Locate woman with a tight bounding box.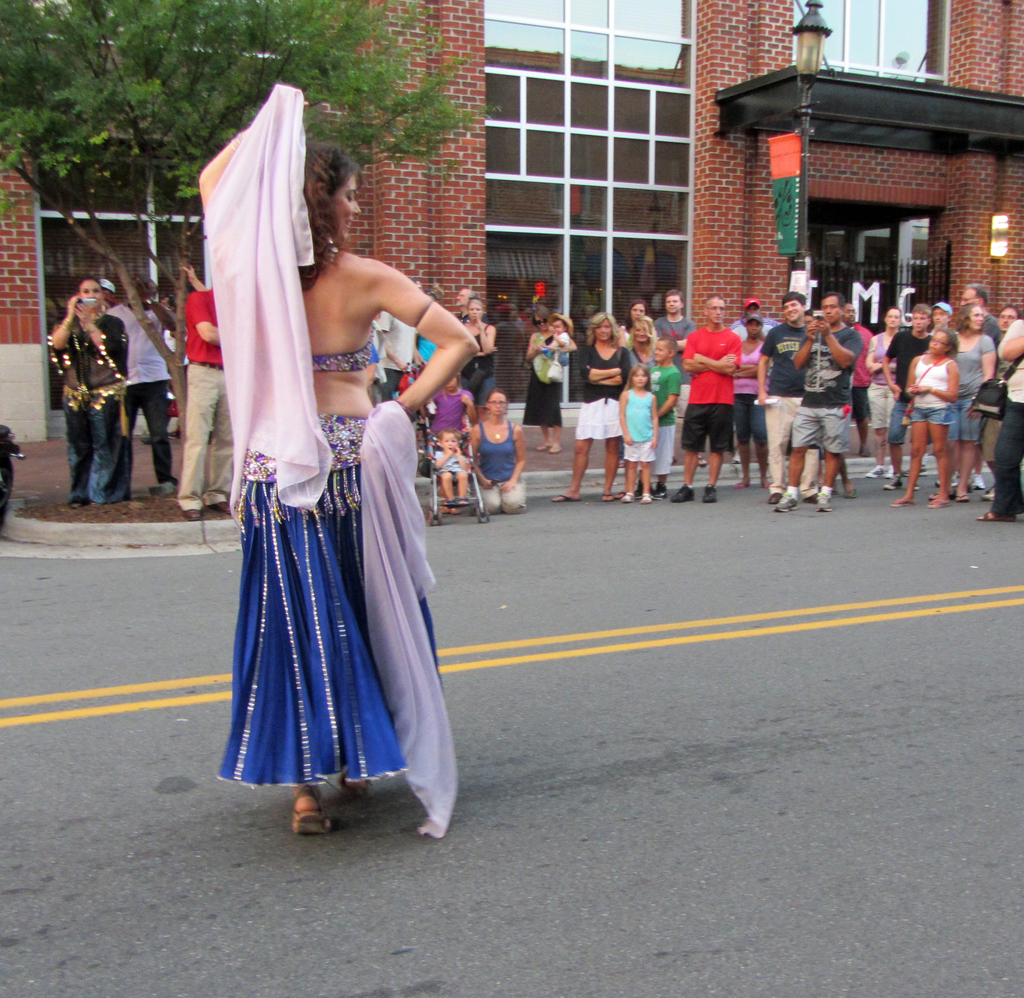
rect(940, 304, 999, 504).
